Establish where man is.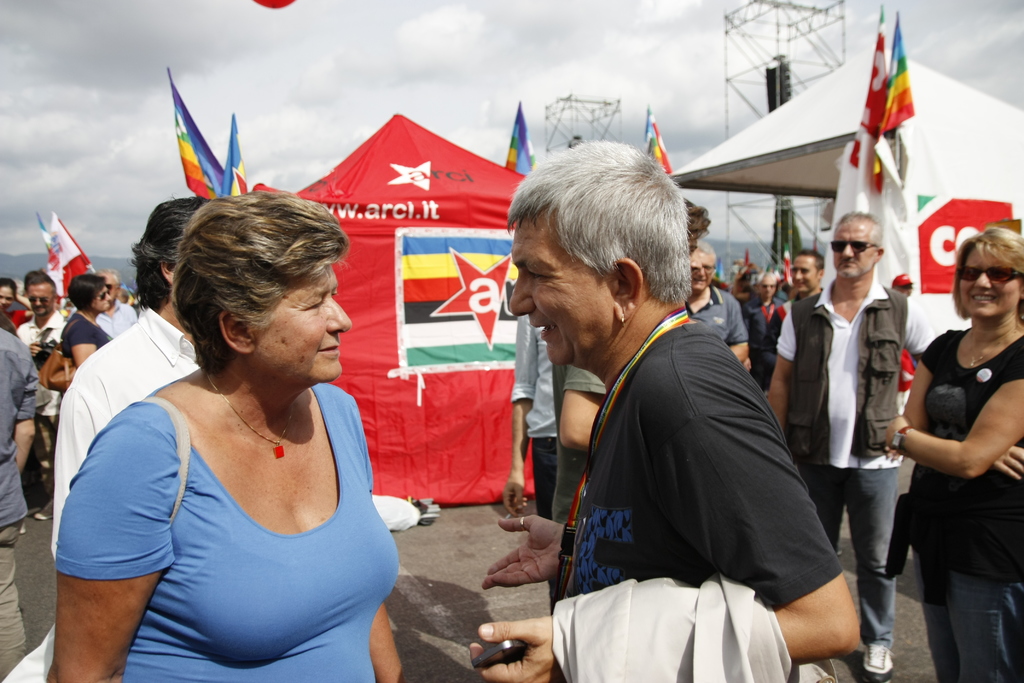
Established at BBox(767, 249, 828, 375).
